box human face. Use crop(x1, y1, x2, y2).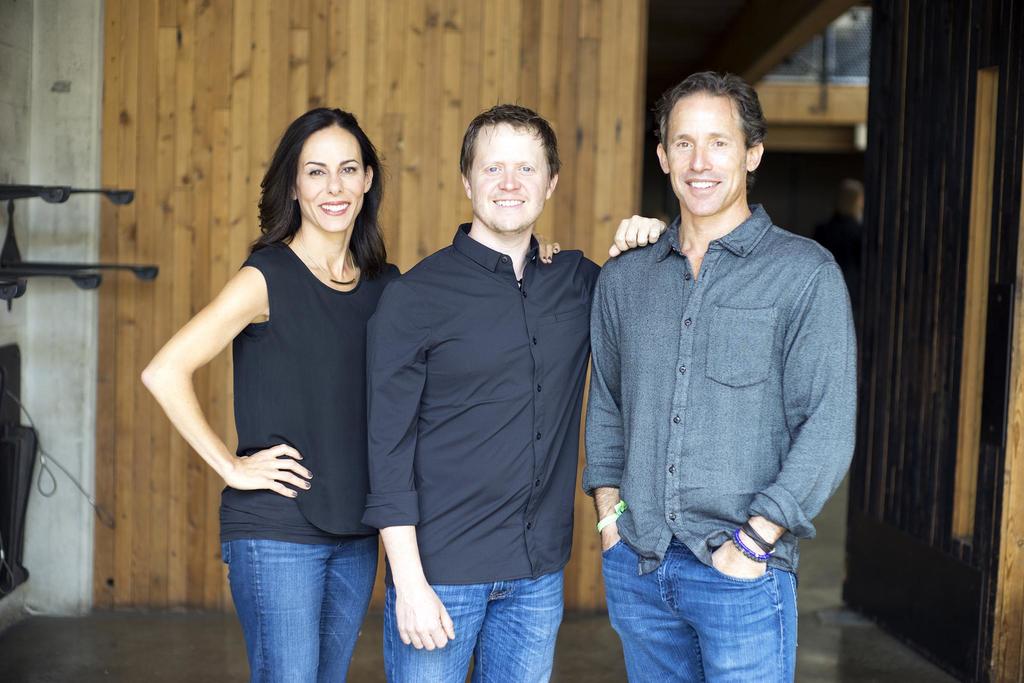
crop(465, 120, 550, 229).
